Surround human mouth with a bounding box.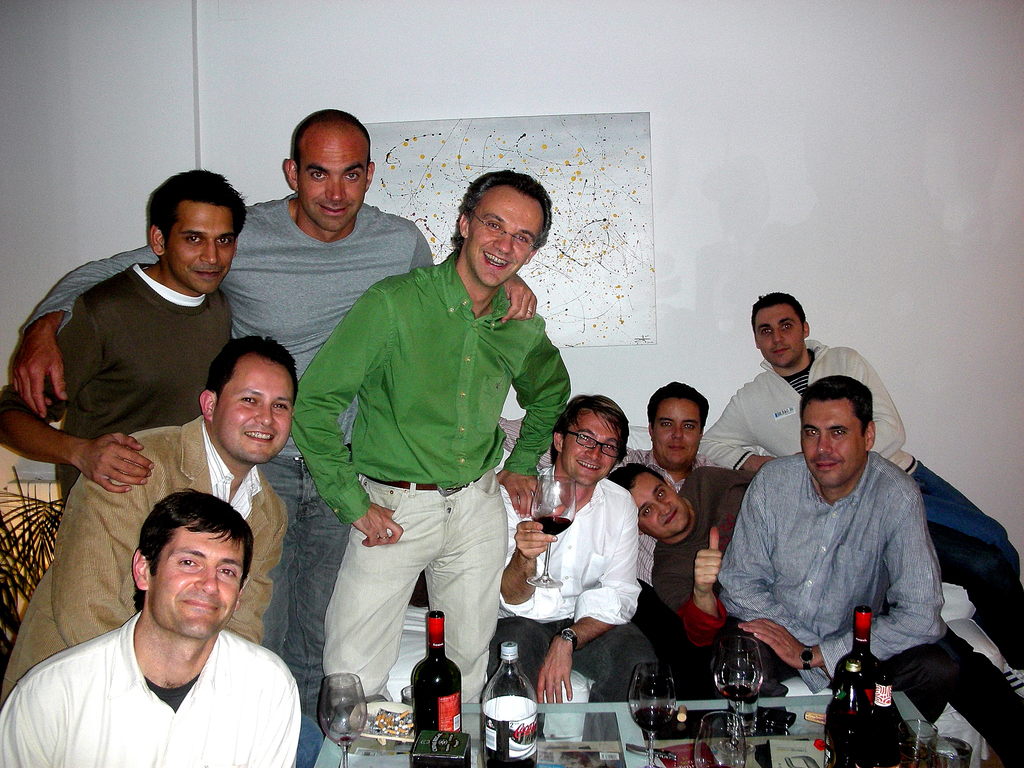
x1=485 y1=248 x2=509 y2=269.
